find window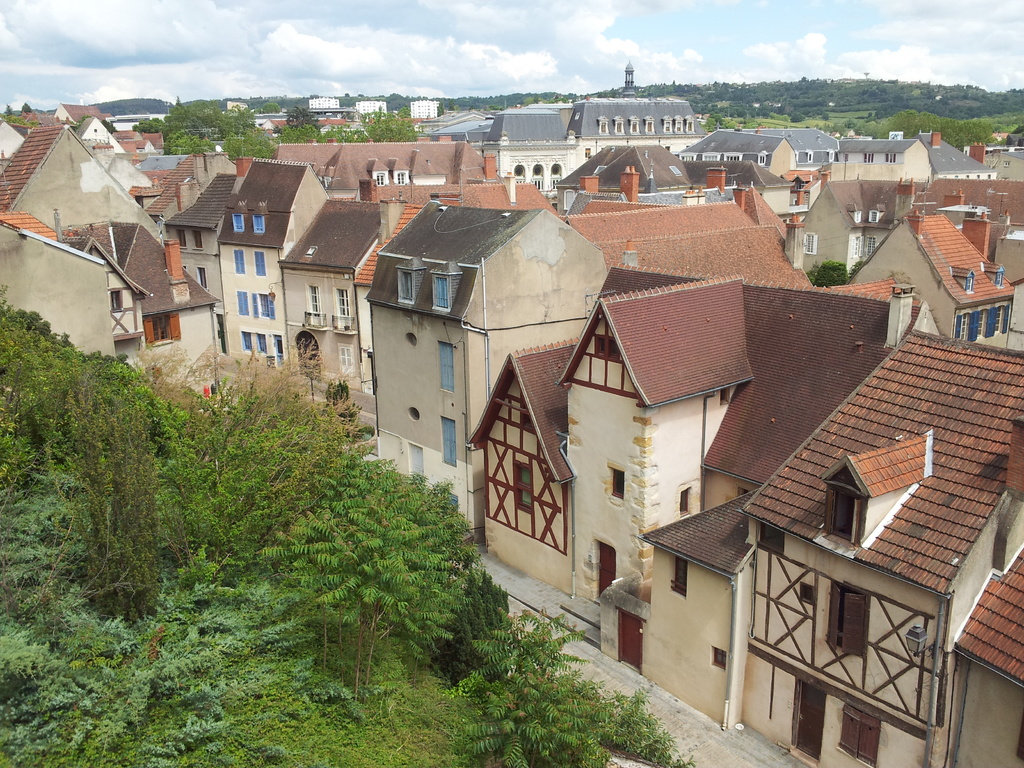
bbox=(820, 460, 867, 547)
